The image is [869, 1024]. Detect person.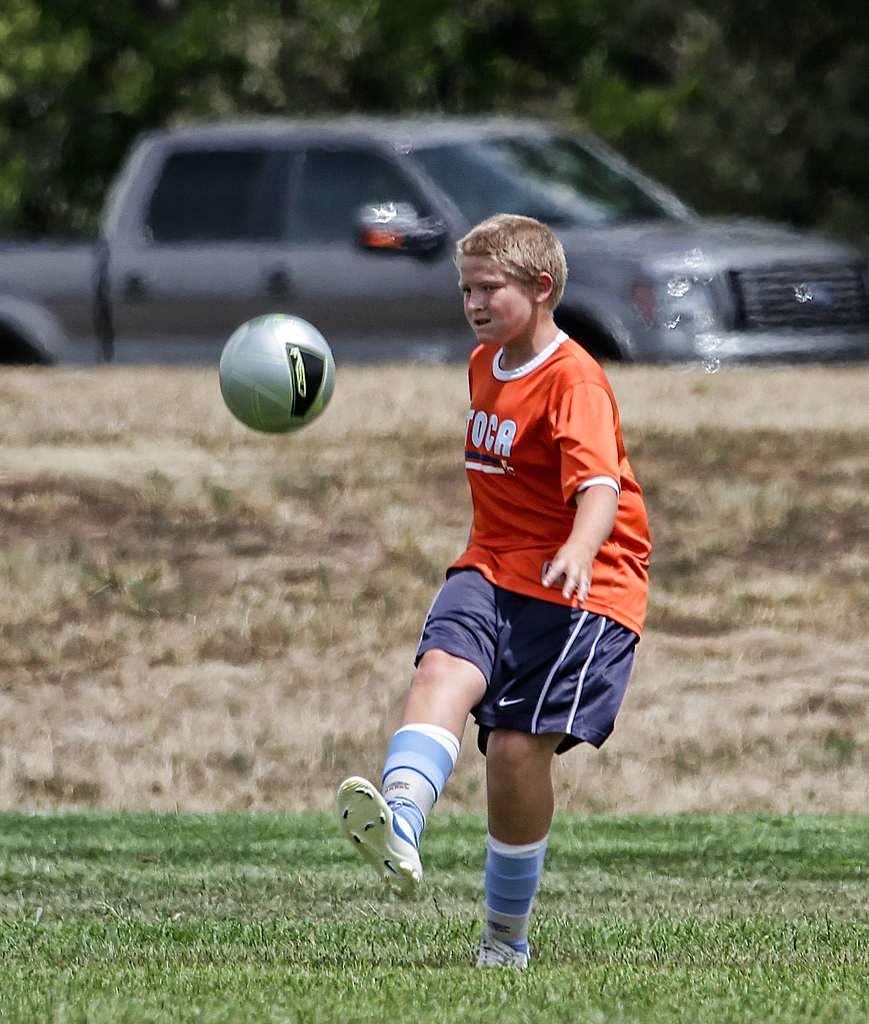
Detection: [376, 134, 658, 978].
